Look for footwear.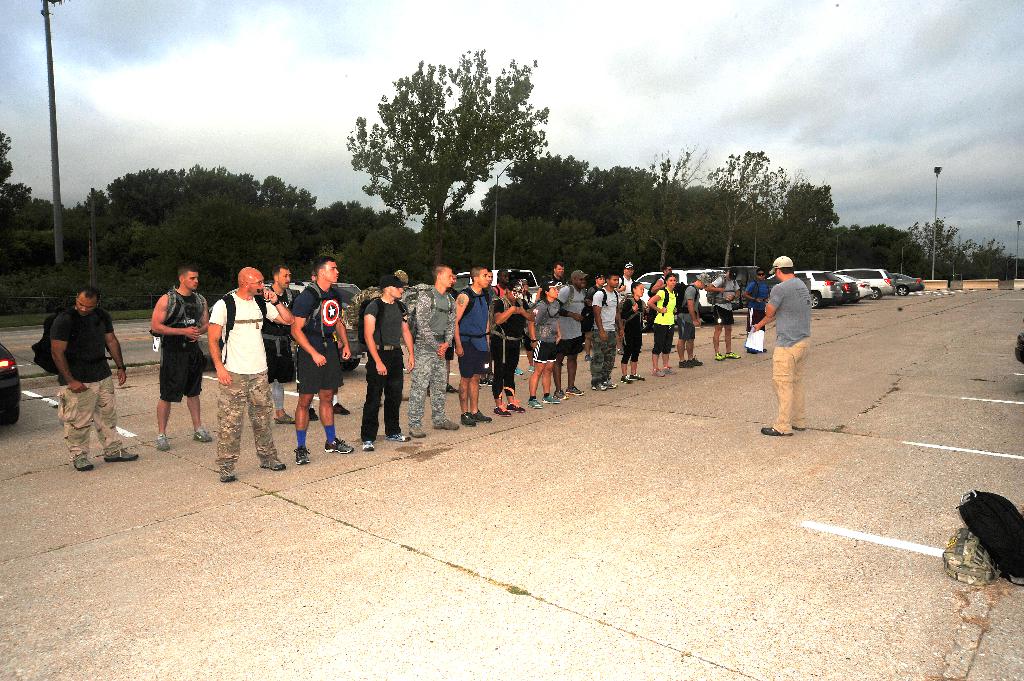
Found: 332 403 350 415.
